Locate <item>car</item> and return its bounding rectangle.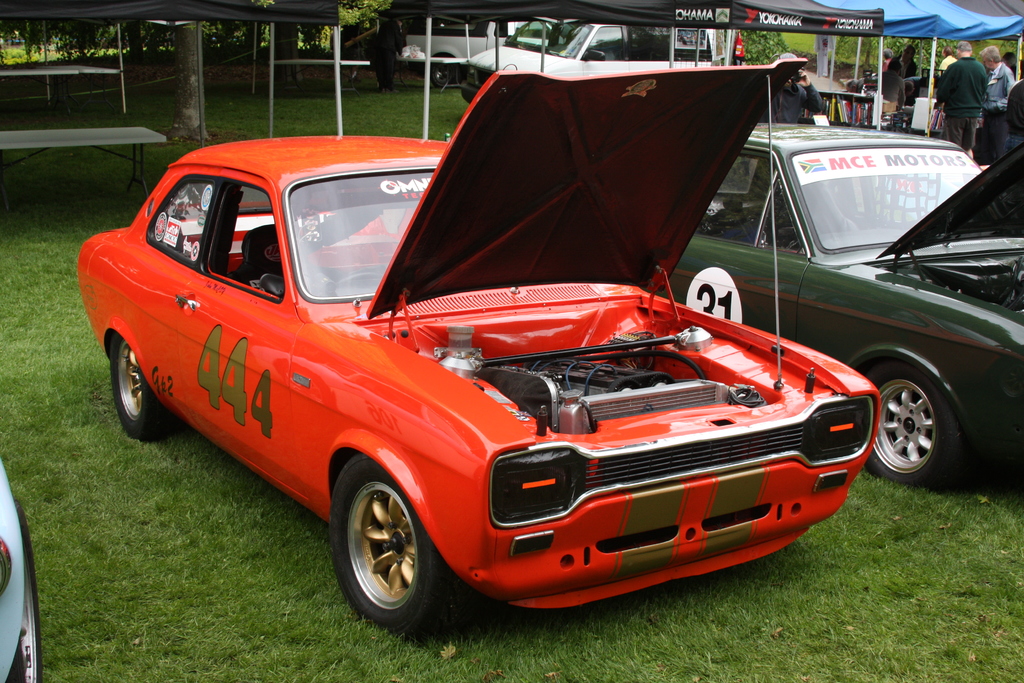
detection(76, 69, 881, 644).
